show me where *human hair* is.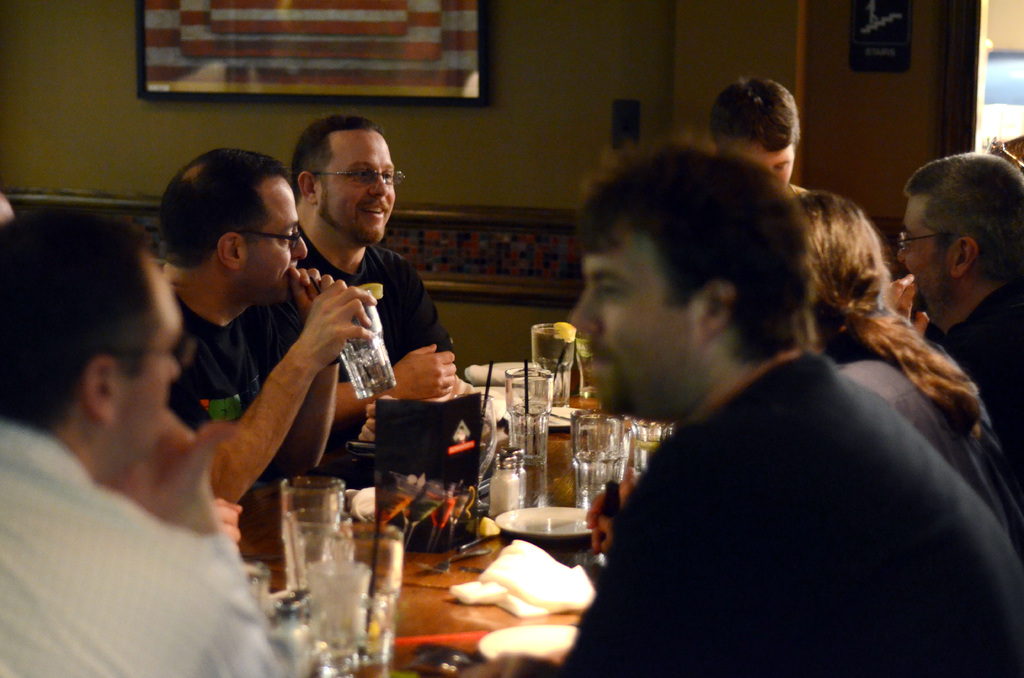
*human hair* is at <region>573, 129, 806, 367</region>.
